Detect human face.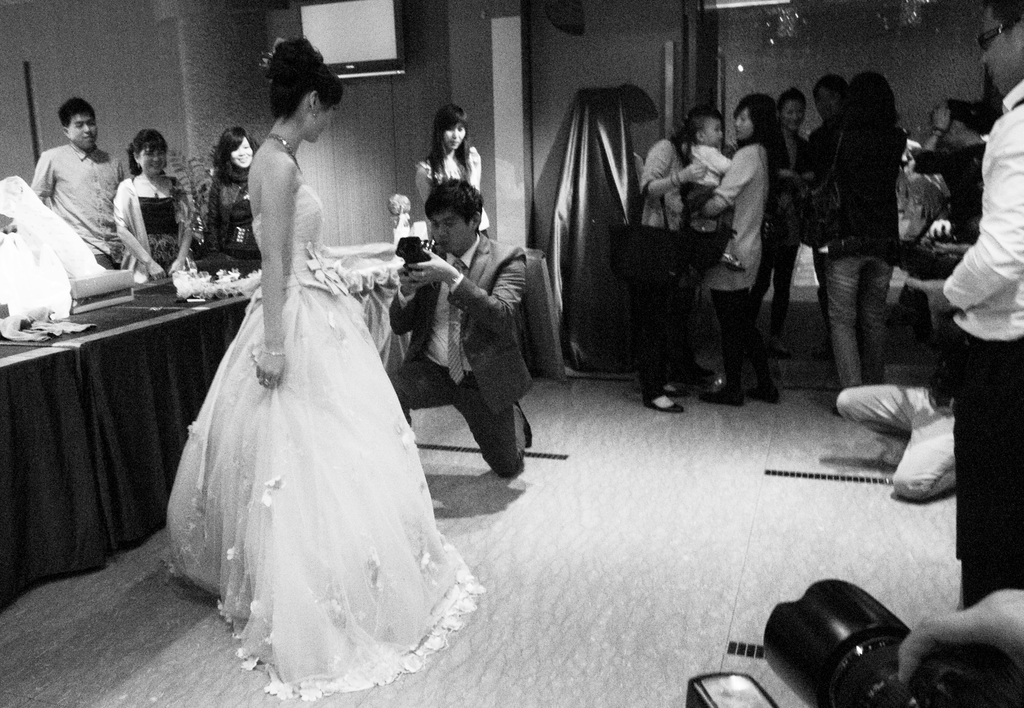
Detected at 977:0:1023:97.
